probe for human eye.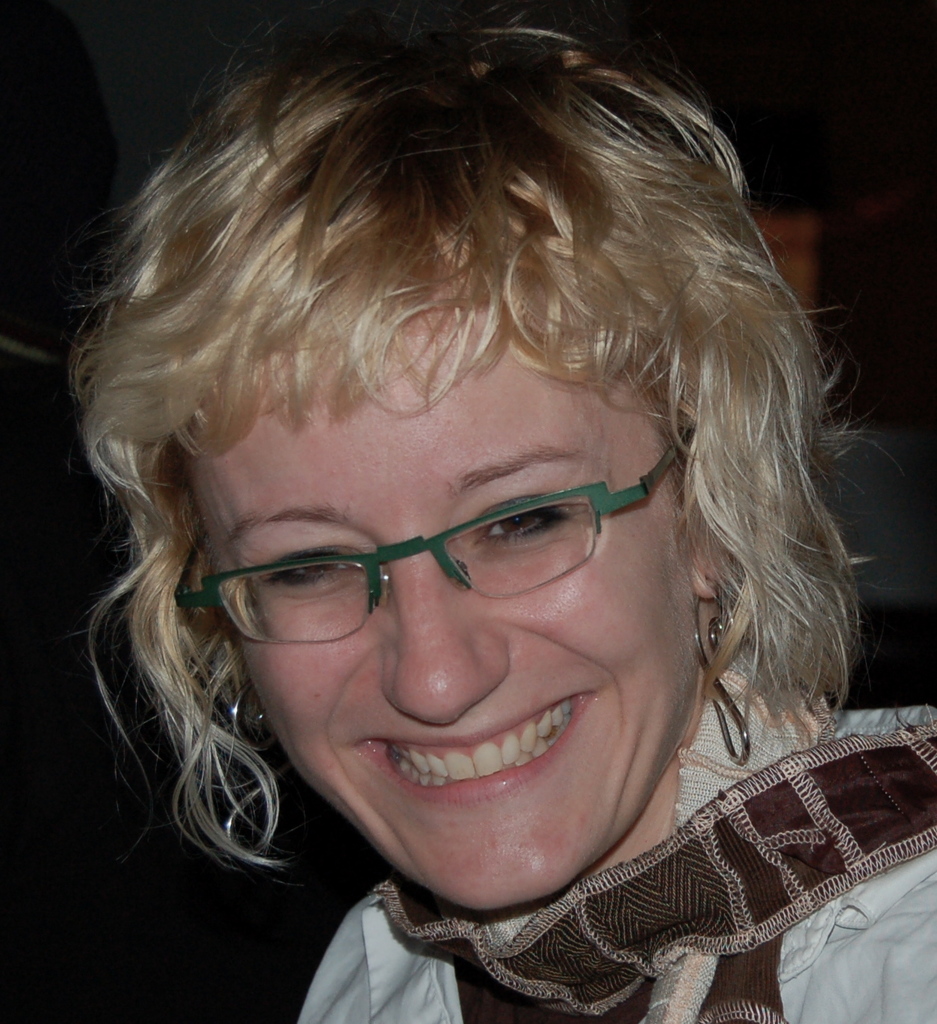
Probe result: (left=258, top=542, right=362, bottom=593).
